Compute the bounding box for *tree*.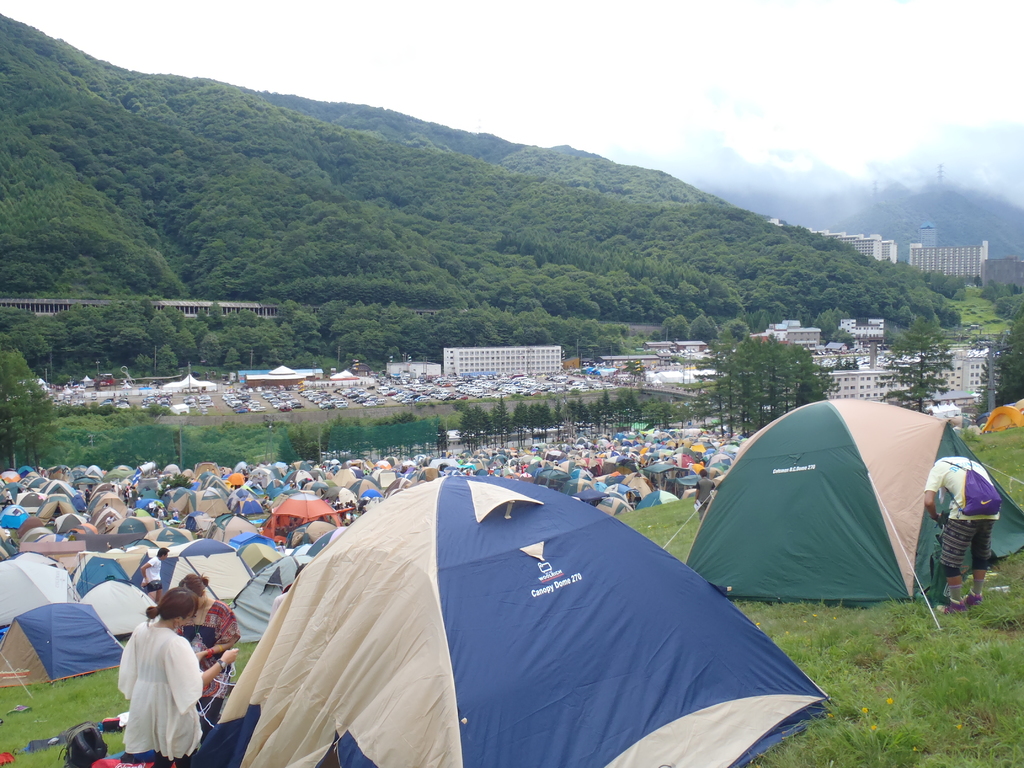
<box>877,317,959,424</box>.
